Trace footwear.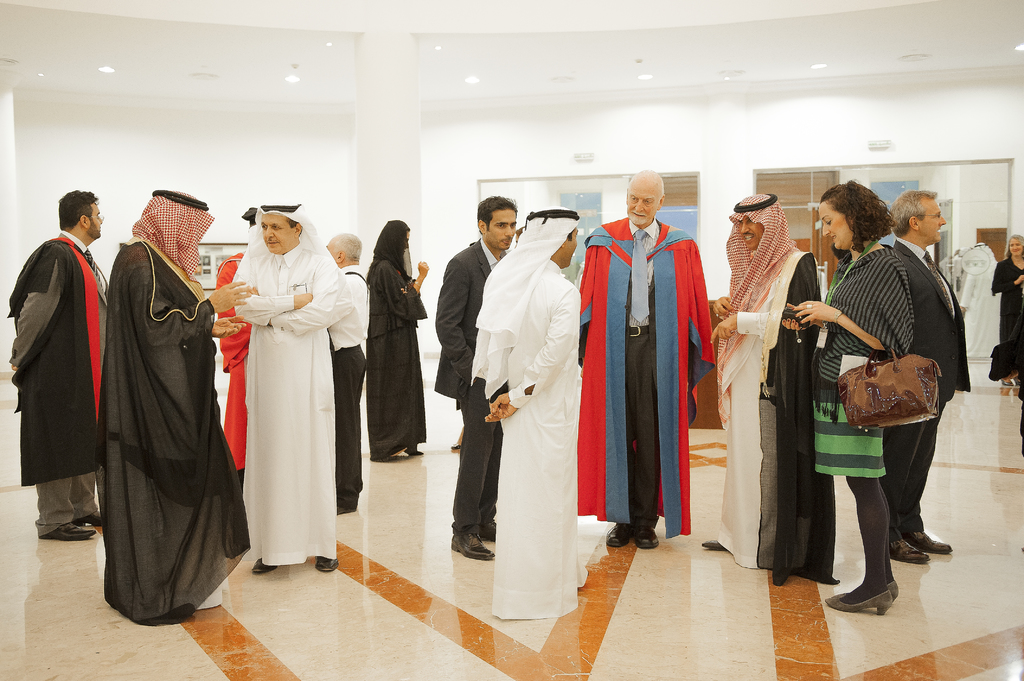
Traced to bbox=[247, 551, 276, 577].
